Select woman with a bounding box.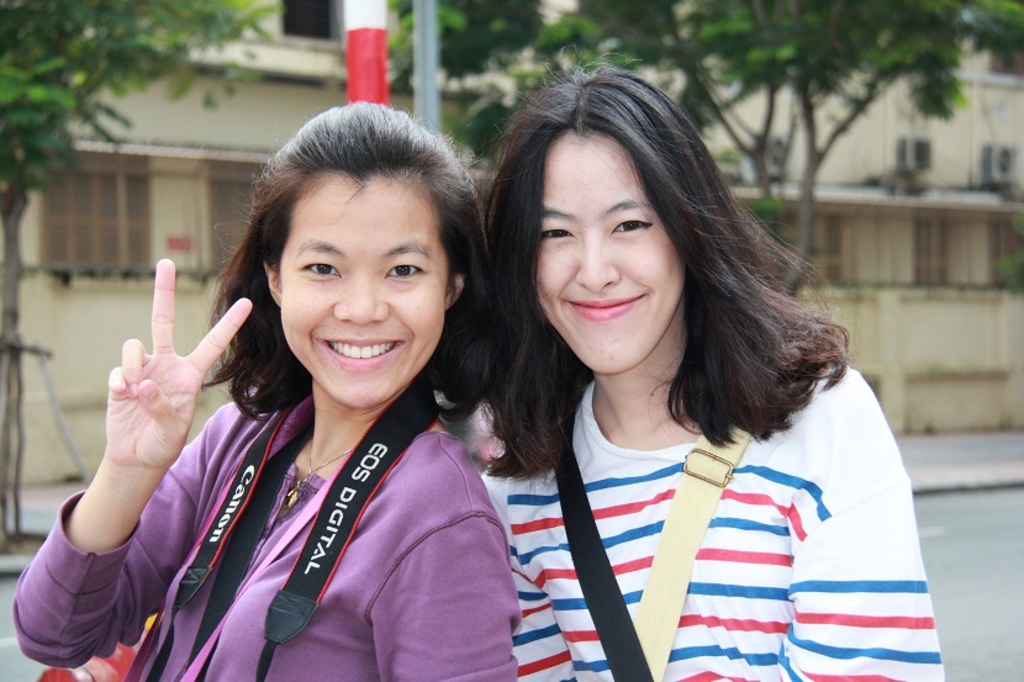
Rect(111, 111, 512, 678).
